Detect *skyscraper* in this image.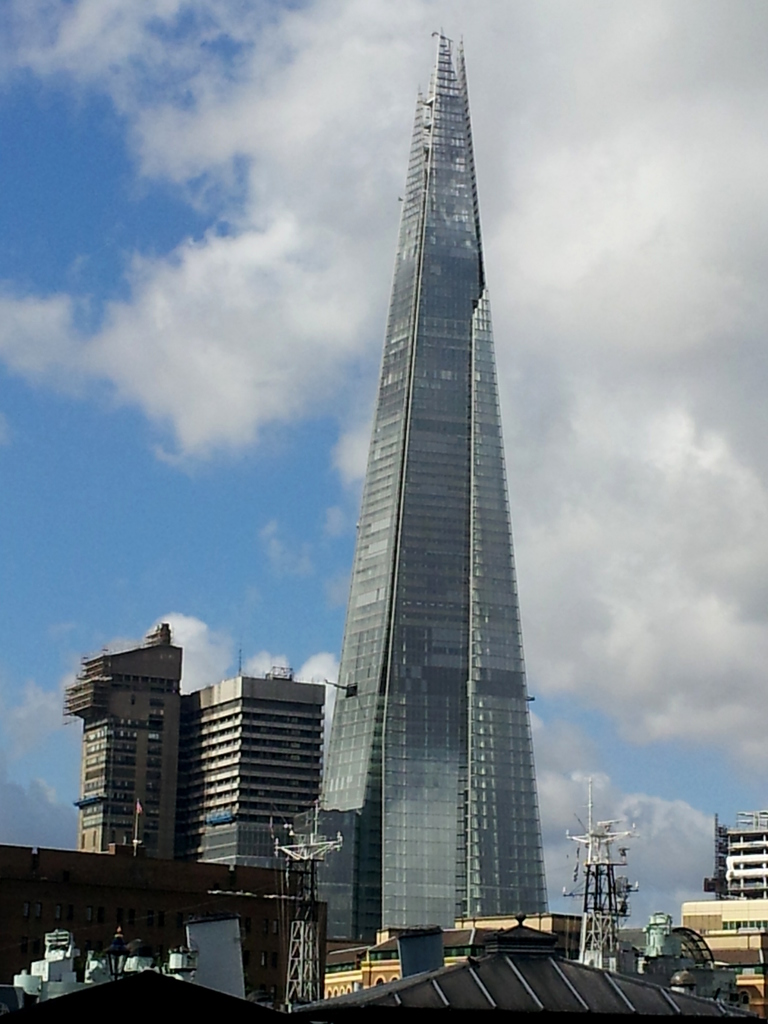
Detection: pyautogui.locateOnScreen(78, 617, 183, 888).
